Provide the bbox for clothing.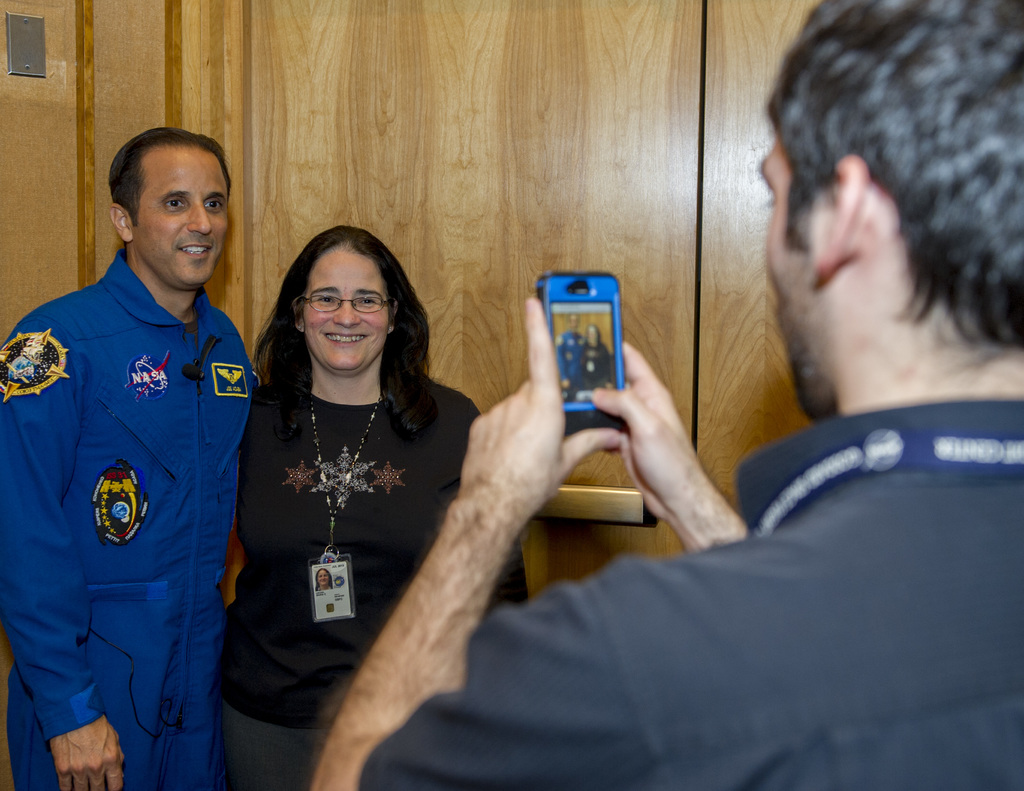
BBox(579, 343, 610, 392).
